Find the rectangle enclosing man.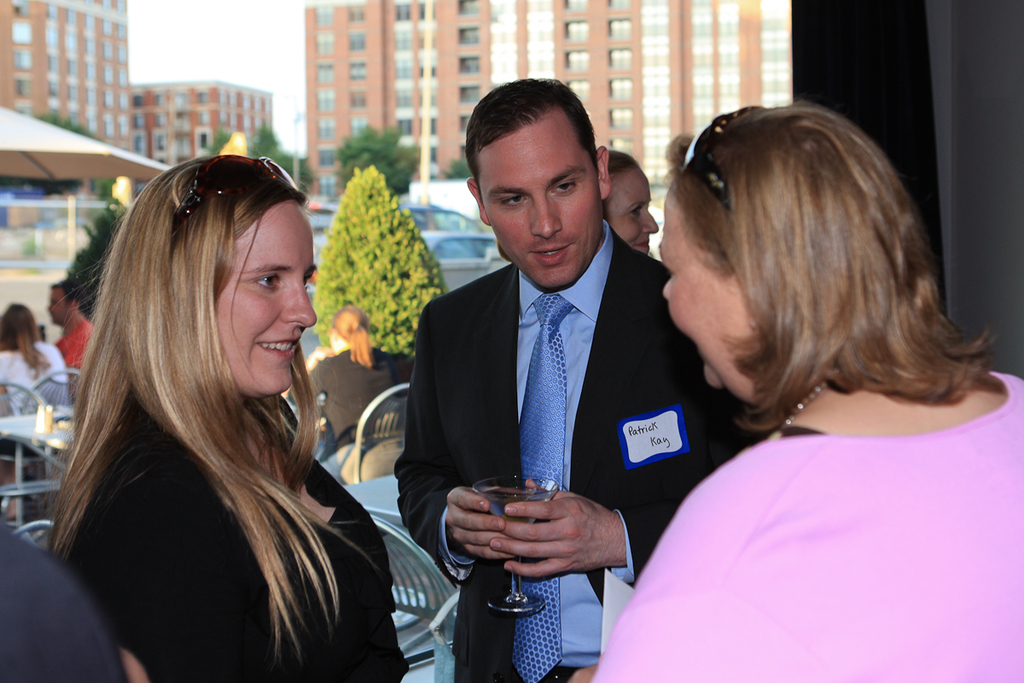
BBox(46, 281, 98, 372).
